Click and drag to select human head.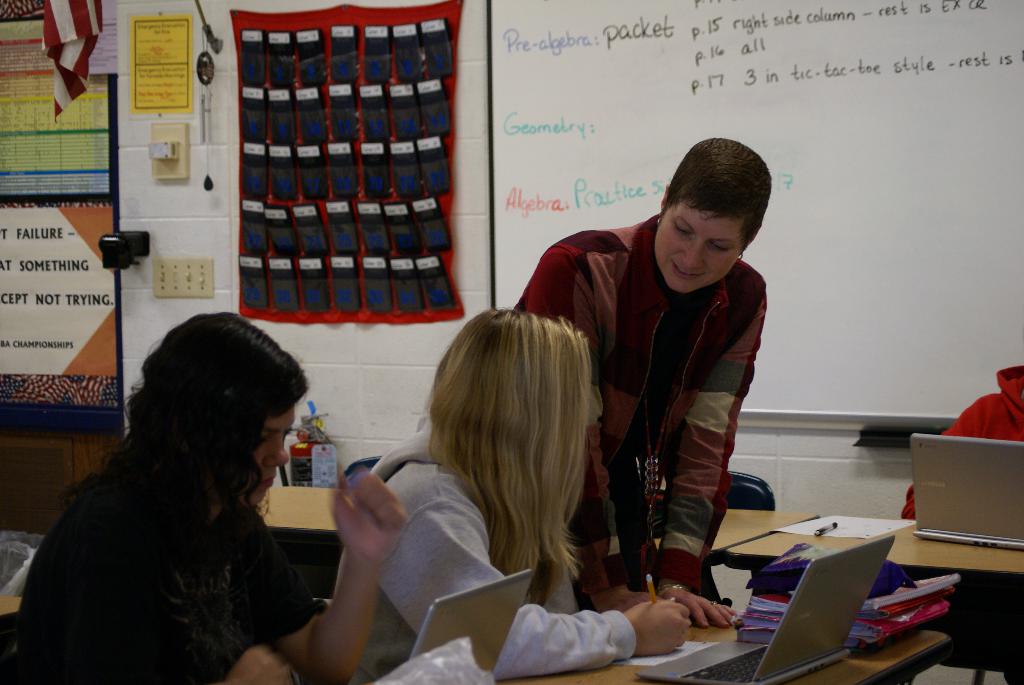
Selection: left=113, top=310, right=310, bottom=517.
